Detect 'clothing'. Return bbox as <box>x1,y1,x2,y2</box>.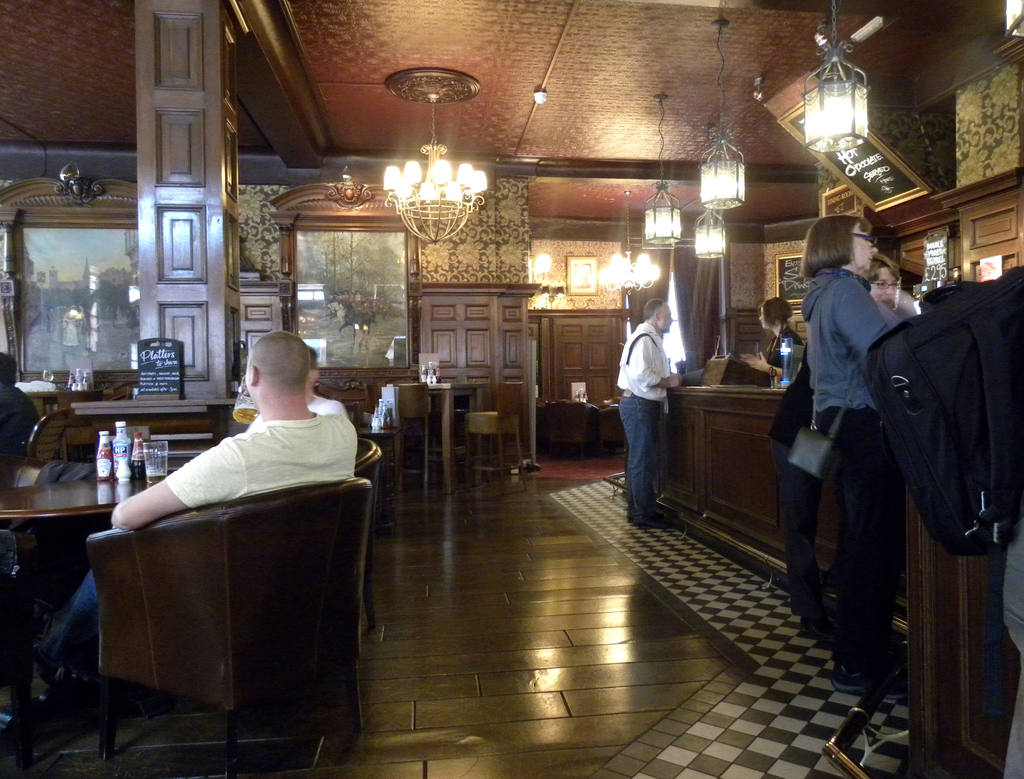
<box>756,322,800,387</box>.
